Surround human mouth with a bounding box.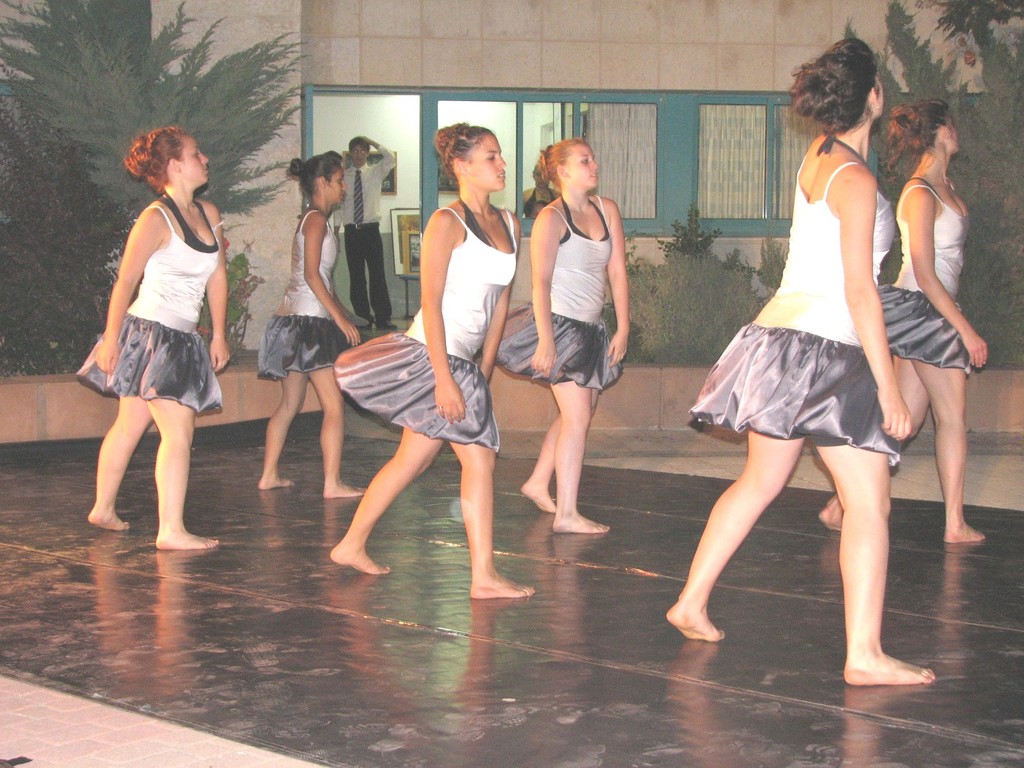
bbox=[490, 170, 506, 177].
